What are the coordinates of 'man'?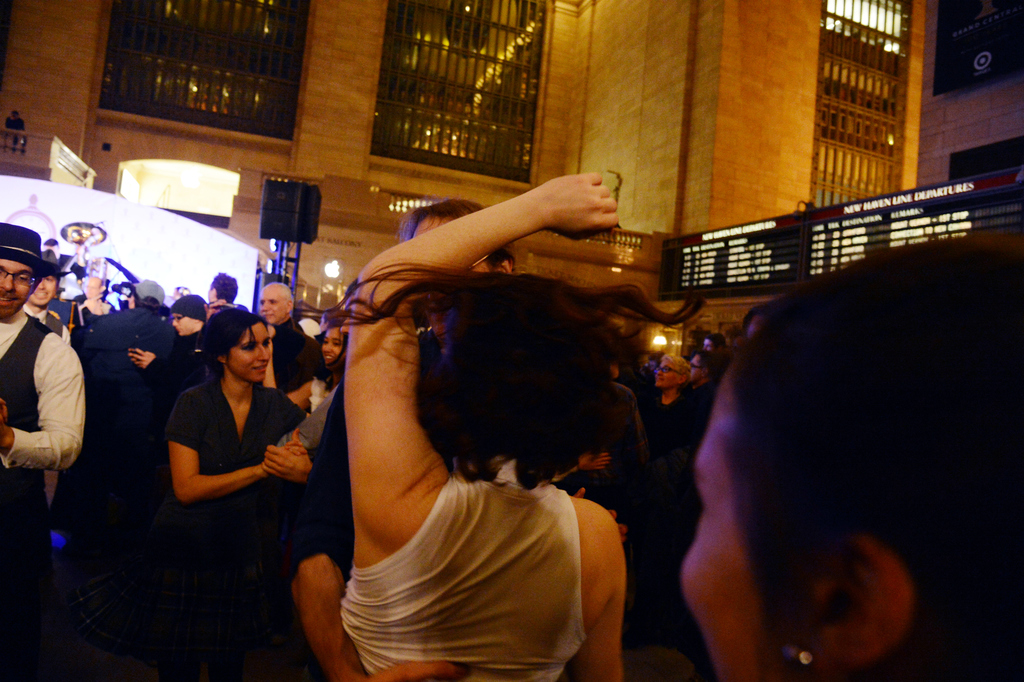
x1=700, y1=332, x2=725, y2=353.
